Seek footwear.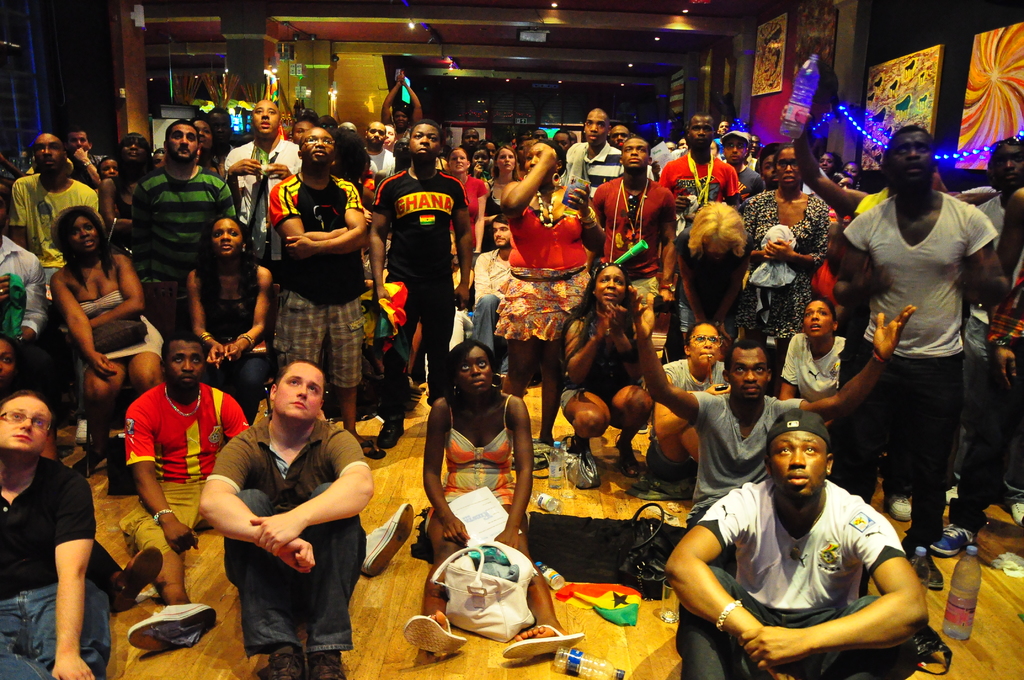
376 412 406 447.
